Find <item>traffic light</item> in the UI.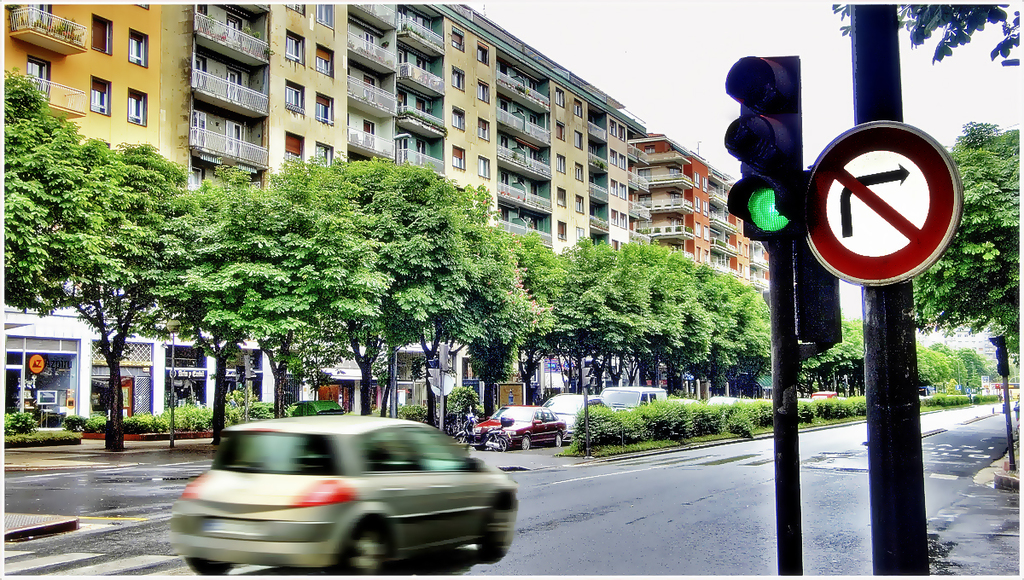
UI element at (427, 367, 439, 392).
